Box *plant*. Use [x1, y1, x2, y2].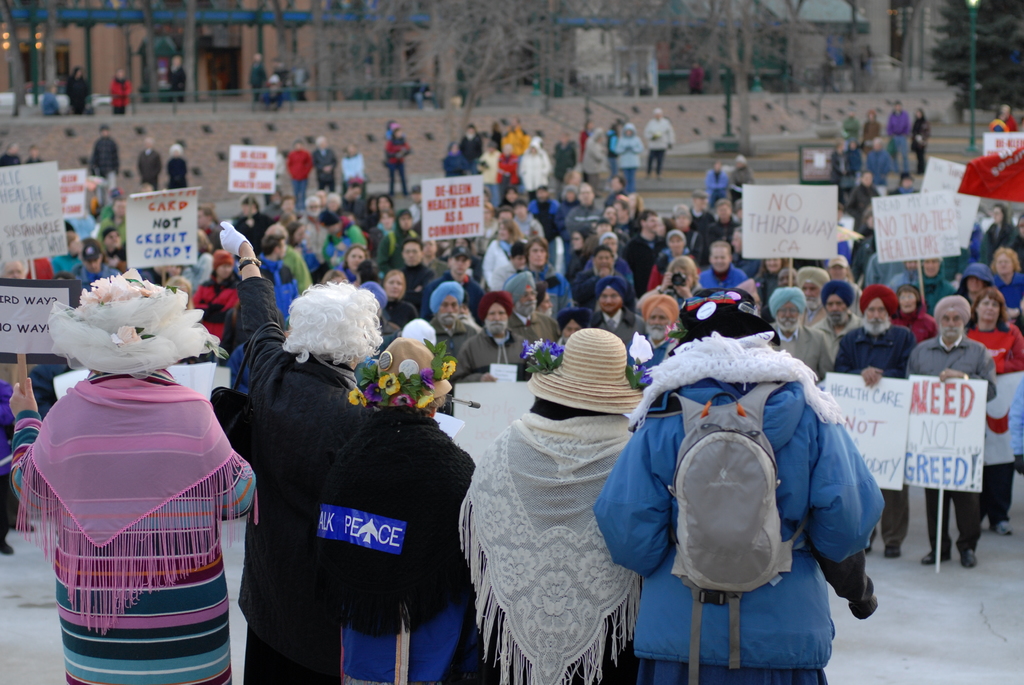
[341, 321, 451, 410].
